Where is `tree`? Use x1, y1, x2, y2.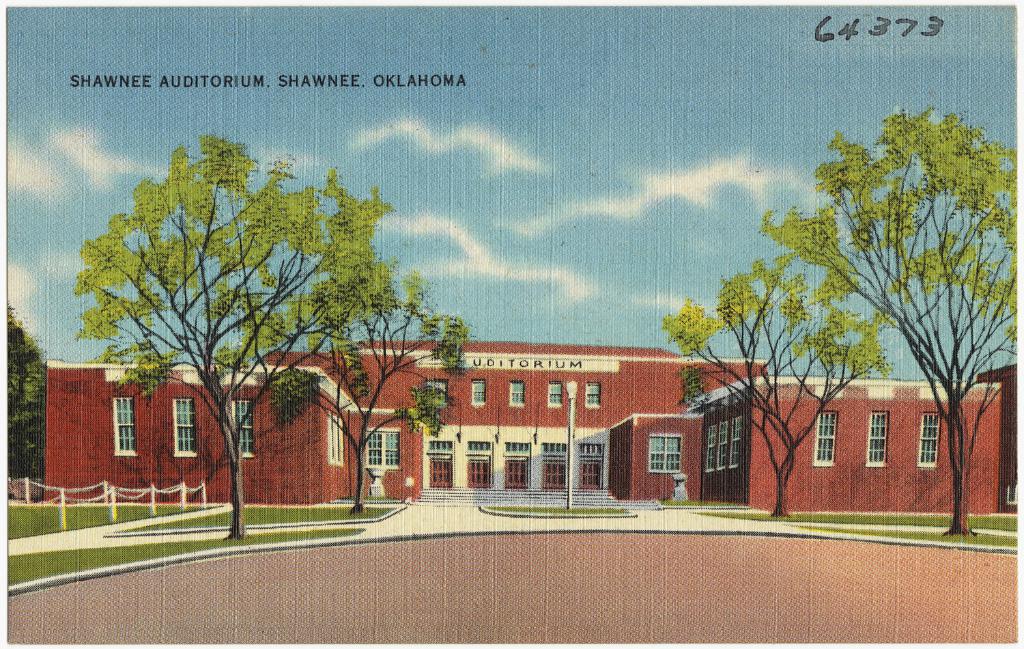
6, 293, 51, 480.
